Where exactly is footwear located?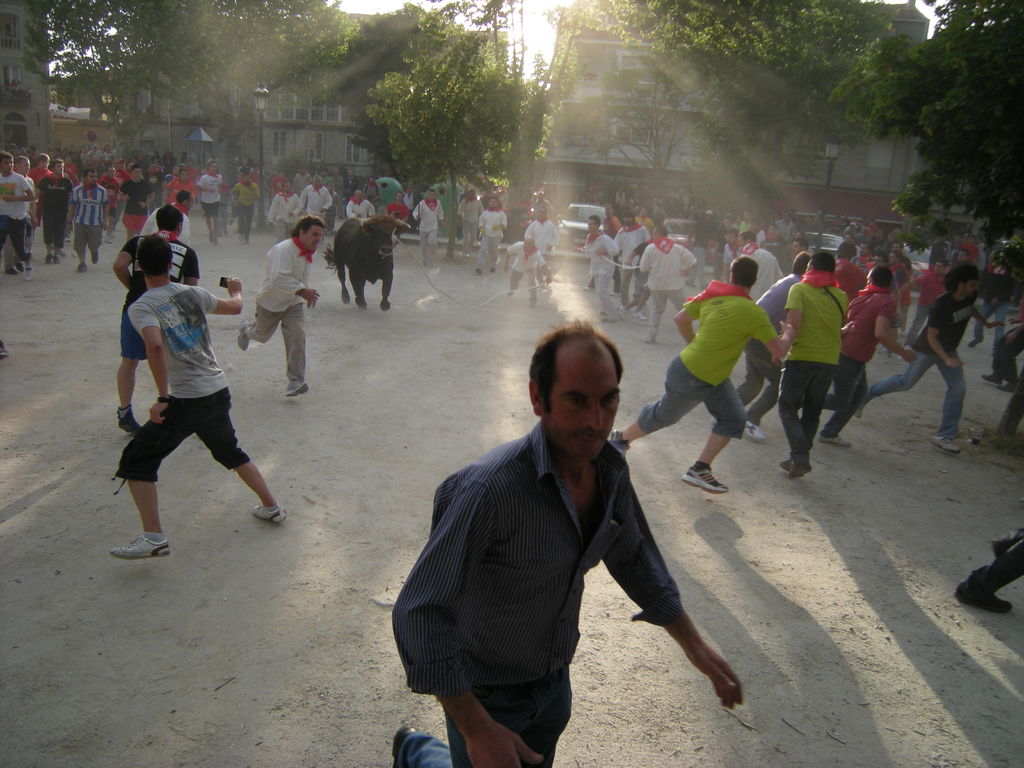
Its bounding box is locate(874, 345, 892, 360).
